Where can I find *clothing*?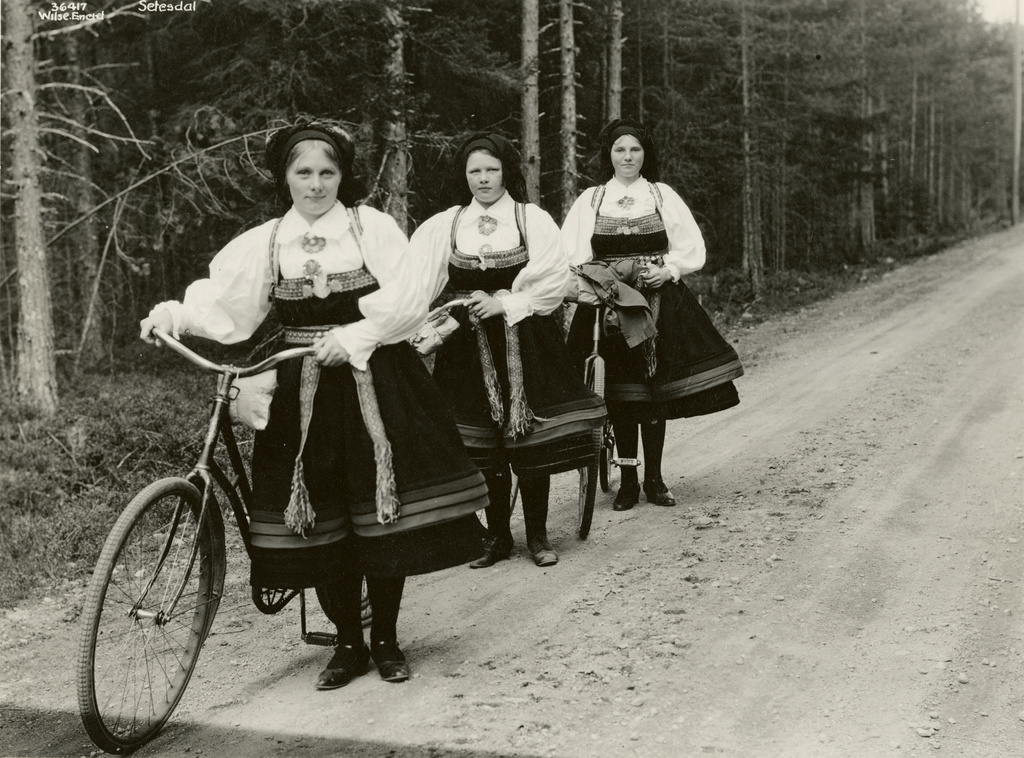
You can find it at pyautogui.locateOnScreen(140, 156, 455, 624).
